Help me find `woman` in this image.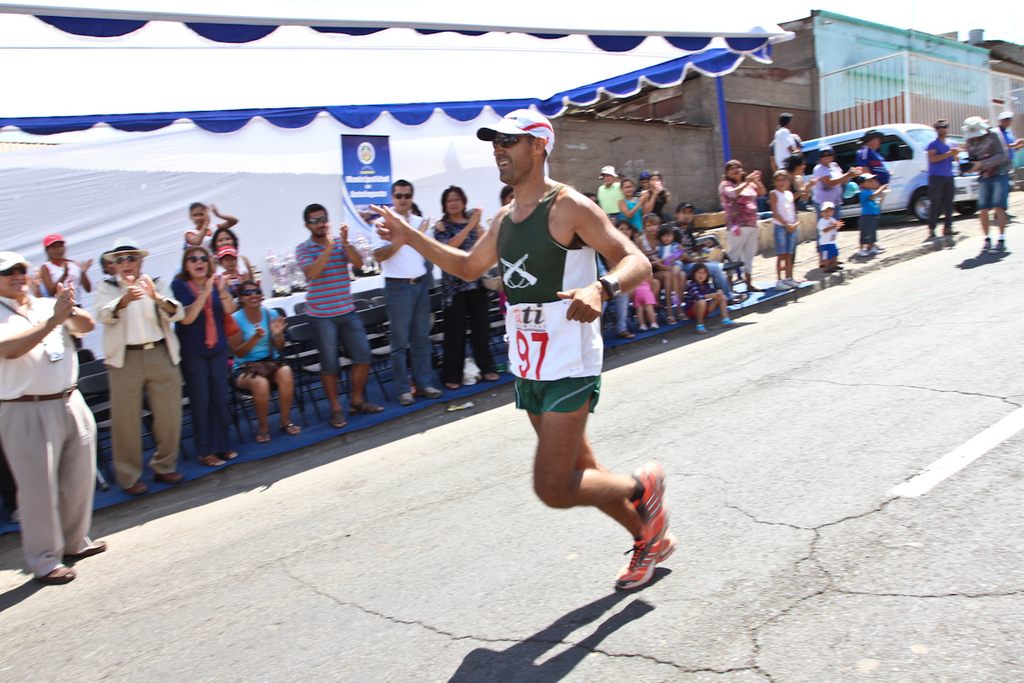
Found it: select_region(167, 250, 236, 467).
